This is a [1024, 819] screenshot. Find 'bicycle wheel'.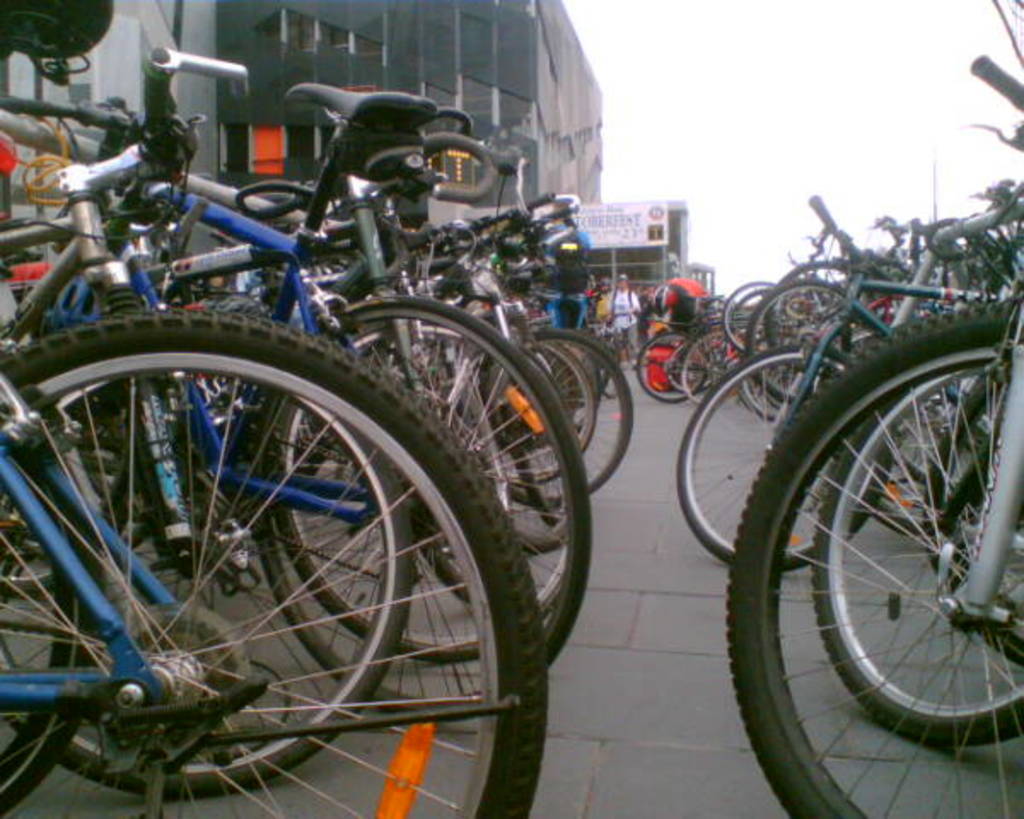
Bounding box: BBox(814, 365, 1022, 746).
